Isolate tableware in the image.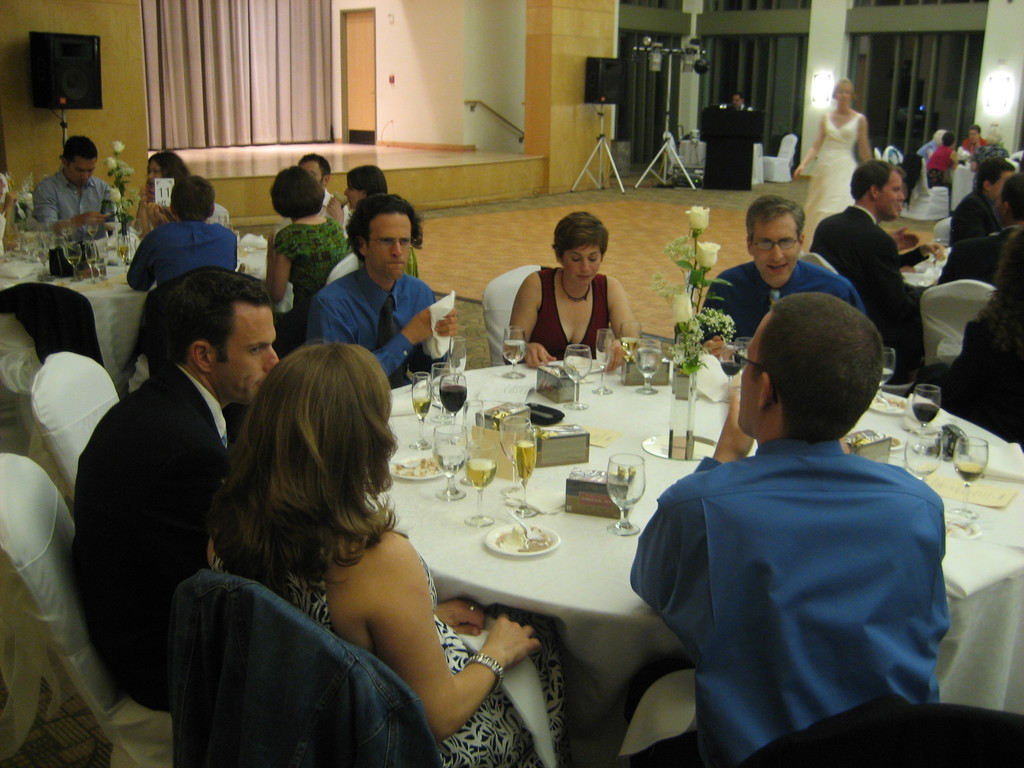
Isolated region: l=61, t=222, r=83, b=244.
